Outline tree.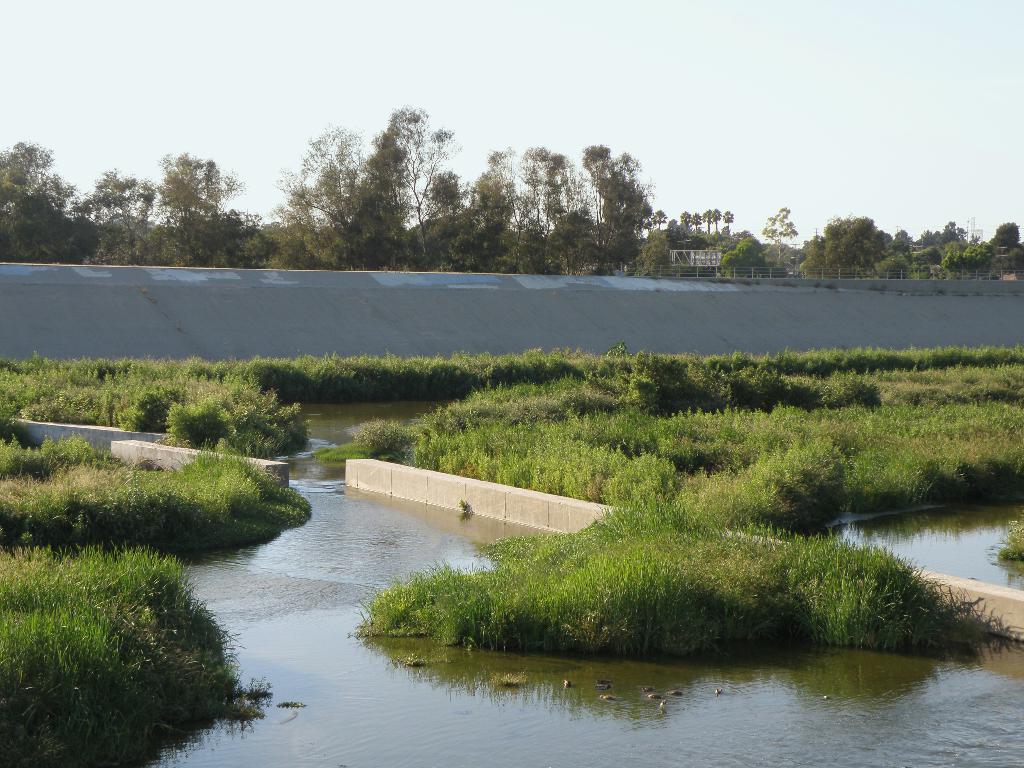
Outline: (x1=720, y1=204, x2=738, y2=247).
